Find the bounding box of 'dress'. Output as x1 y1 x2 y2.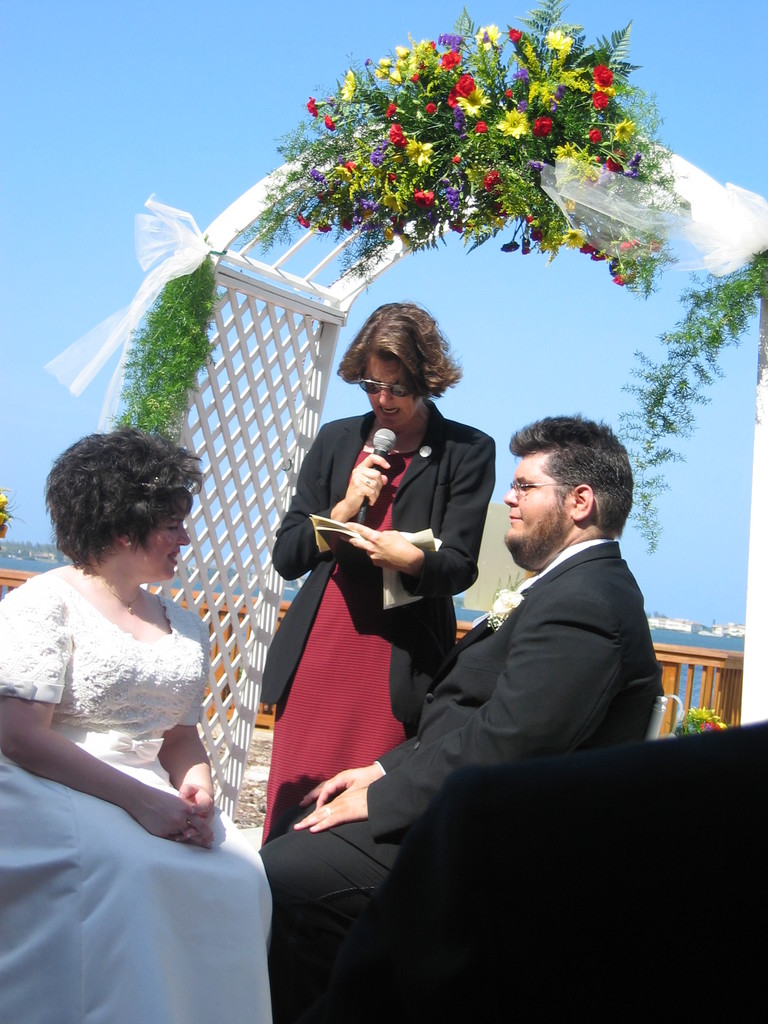
0 570 276 1023.
